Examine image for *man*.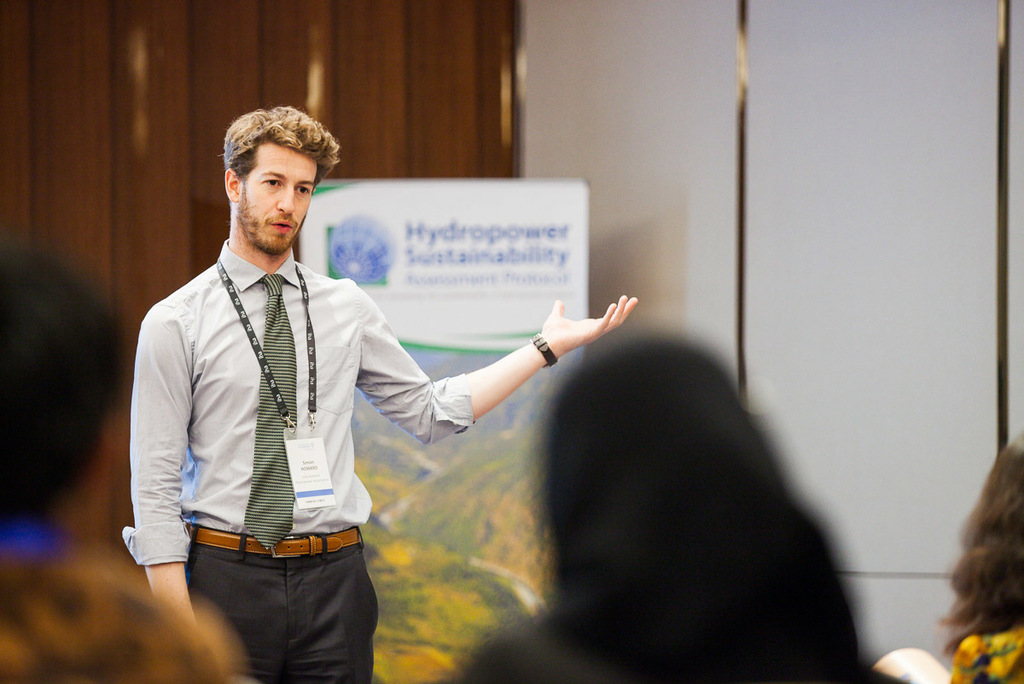
Examination result: l=0, t=237, r=256, b=683.
